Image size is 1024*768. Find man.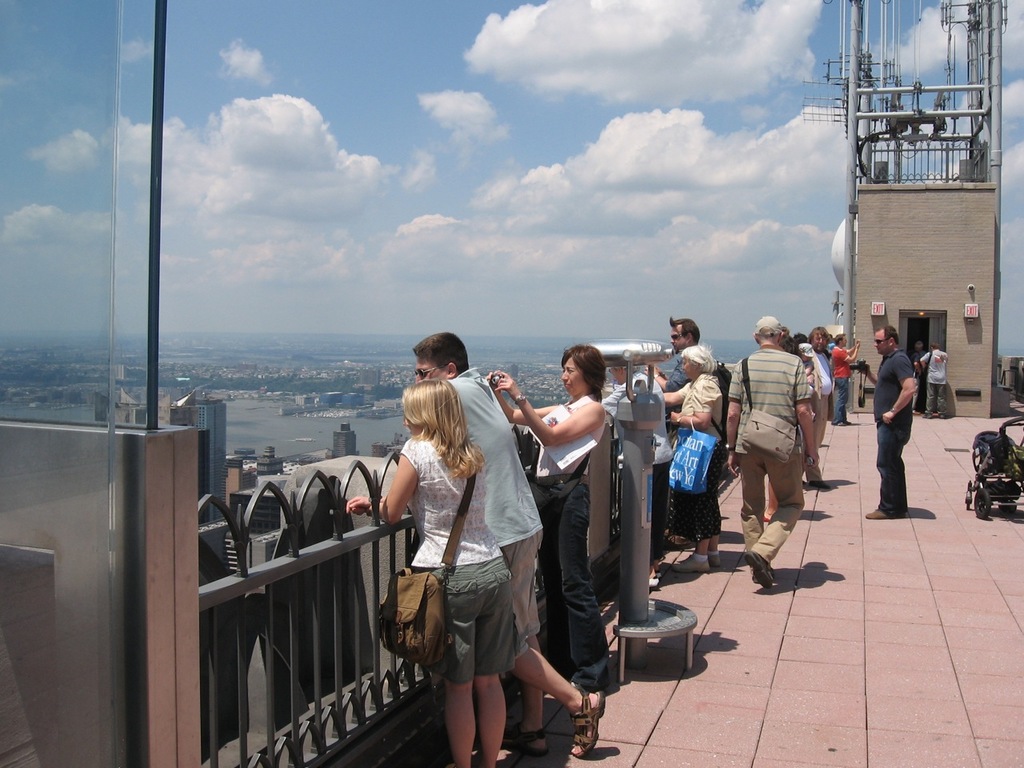
<box>733,318,828,551</box>.
